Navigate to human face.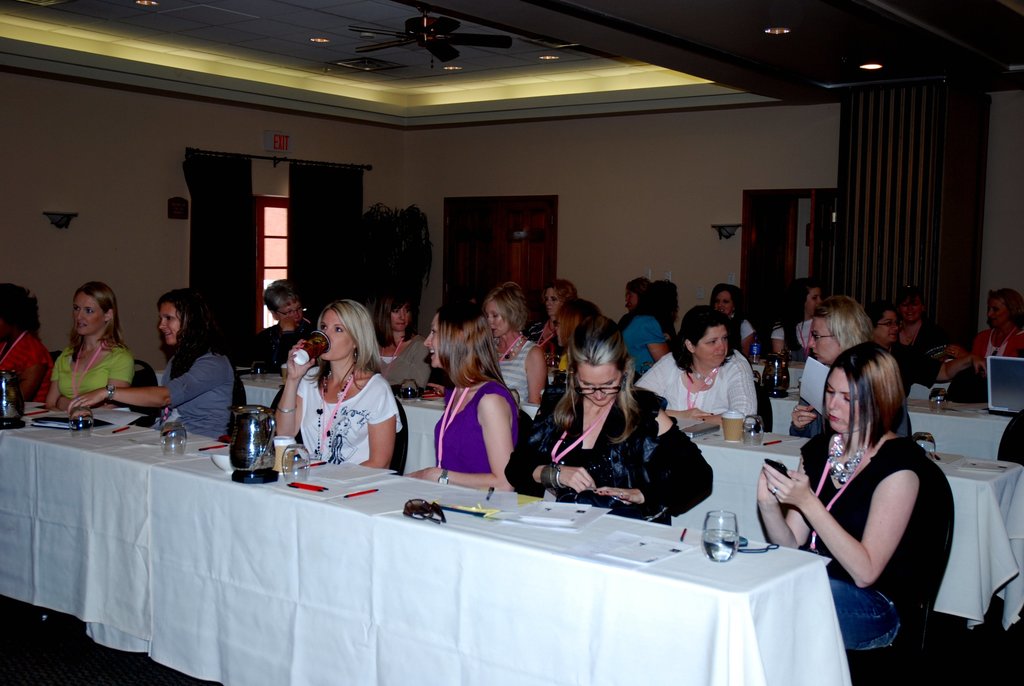
Navigation target: (x1=825, y1=372, x2=864, y2=430).
